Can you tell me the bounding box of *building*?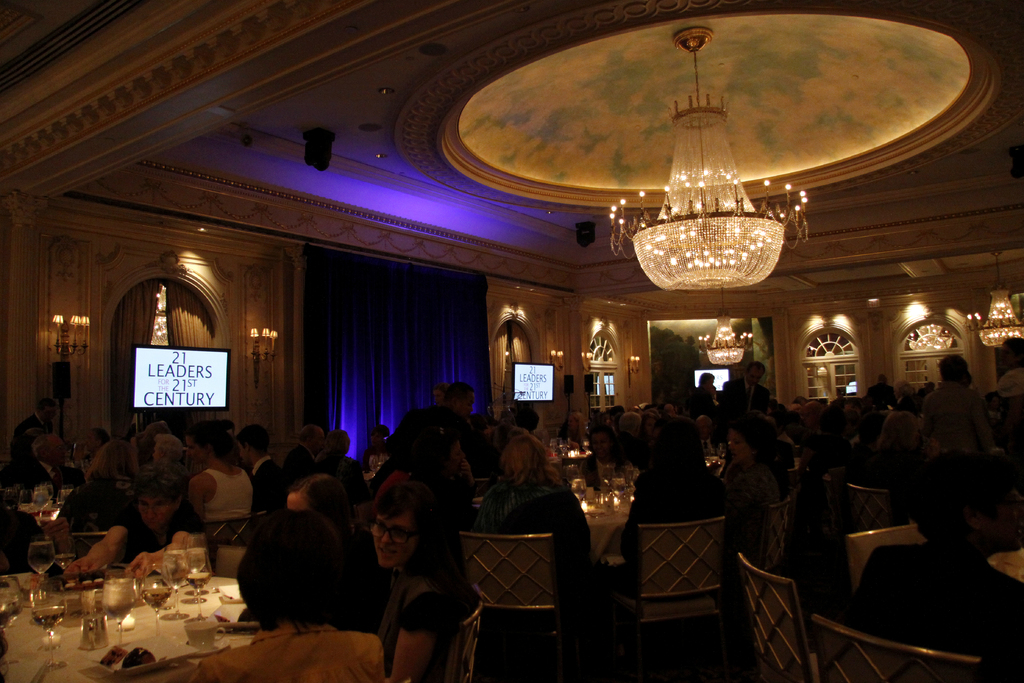
Rect(0, 0, 1023, 682).
